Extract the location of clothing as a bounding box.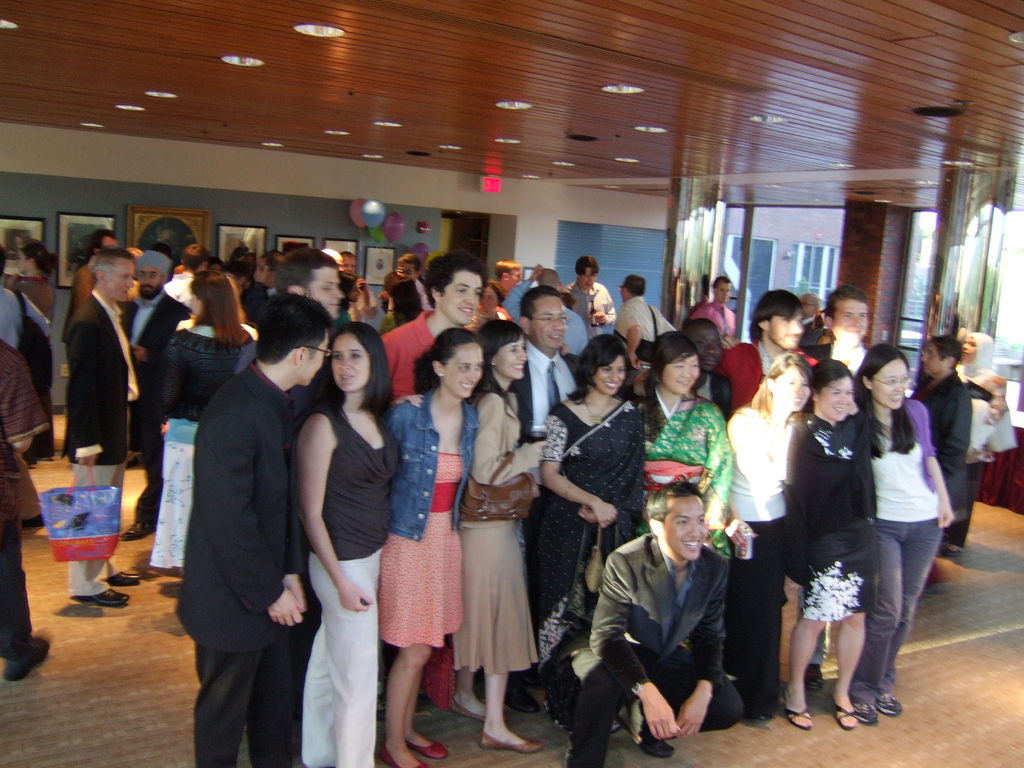
(579,499,755,743).
